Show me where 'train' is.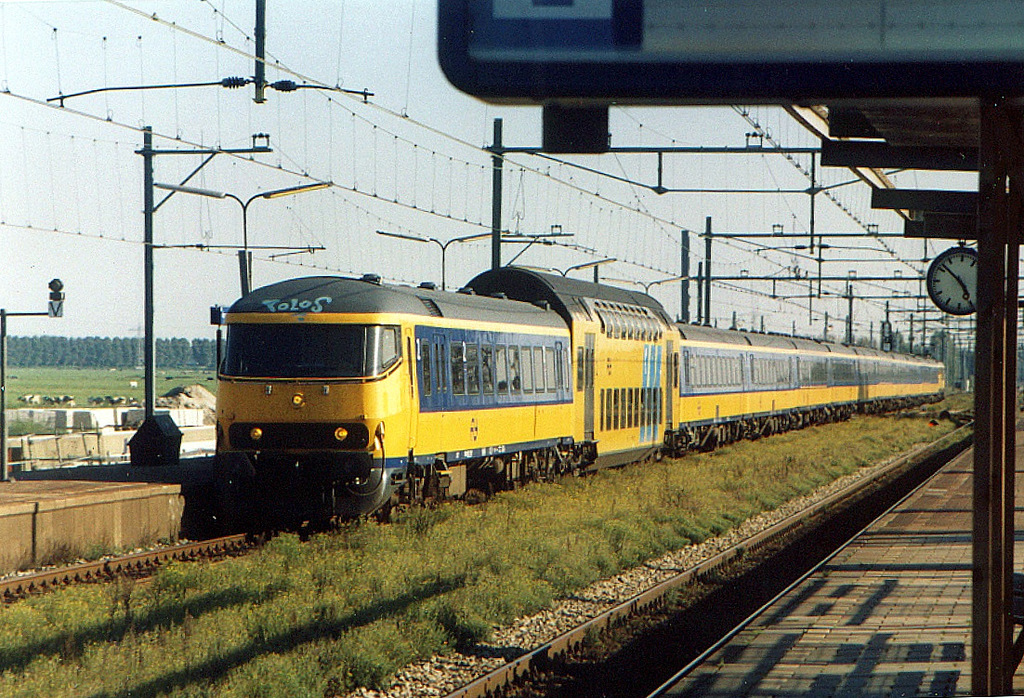
'train' is at locate(213, 268, 945, 525).
